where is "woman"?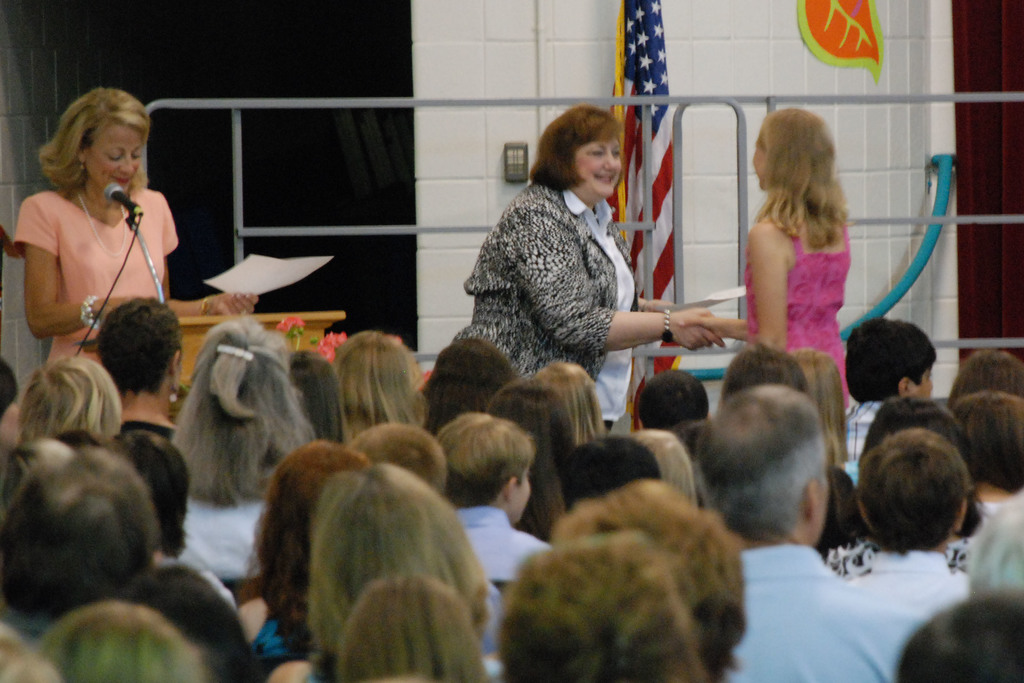
{"left": 175, "top": 317, "right": 317, "bottom": 580}.
